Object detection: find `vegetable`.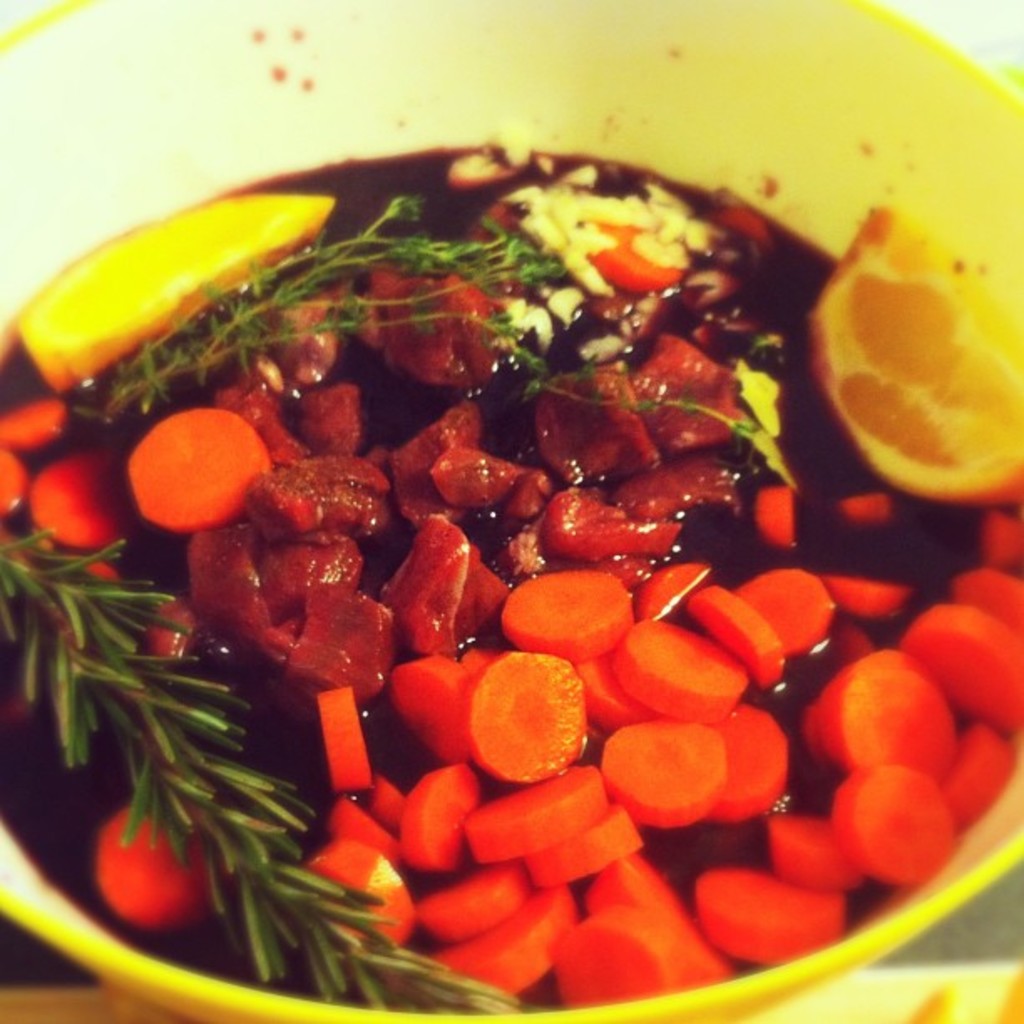
bbox=[341, 800, 407, 867].
